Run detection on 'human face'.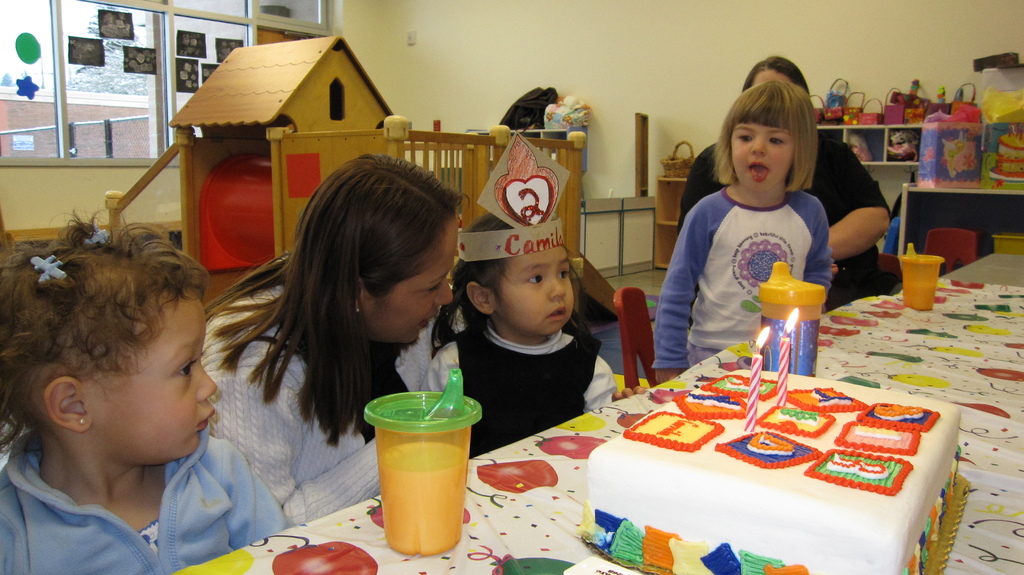
Result: pyautogui.locateOnScreen(728, 122, 794, 193).
